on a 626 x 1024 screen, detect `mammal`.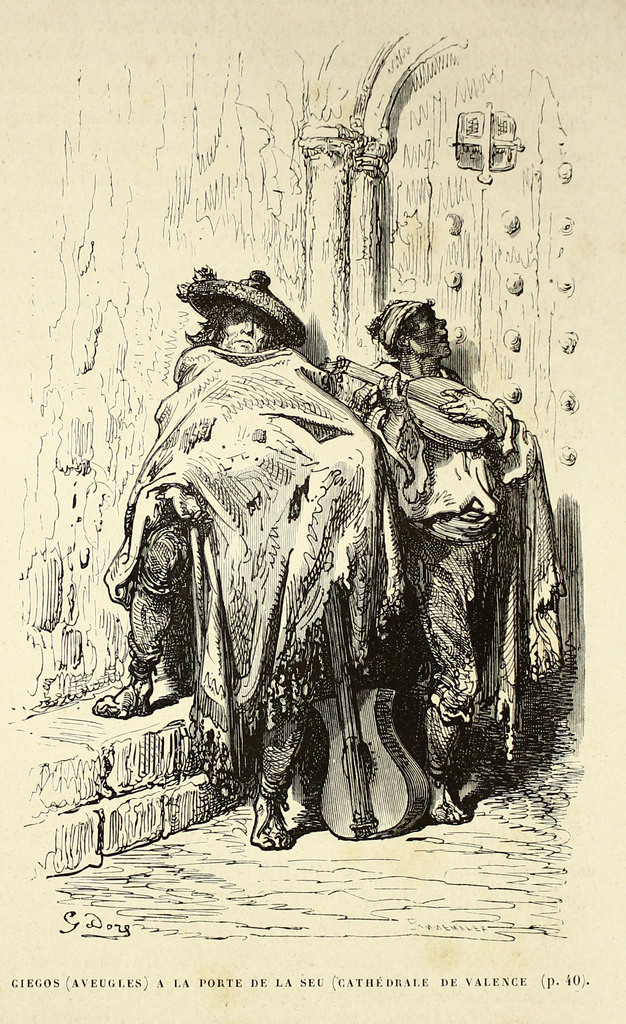
[107,271,388,852].
